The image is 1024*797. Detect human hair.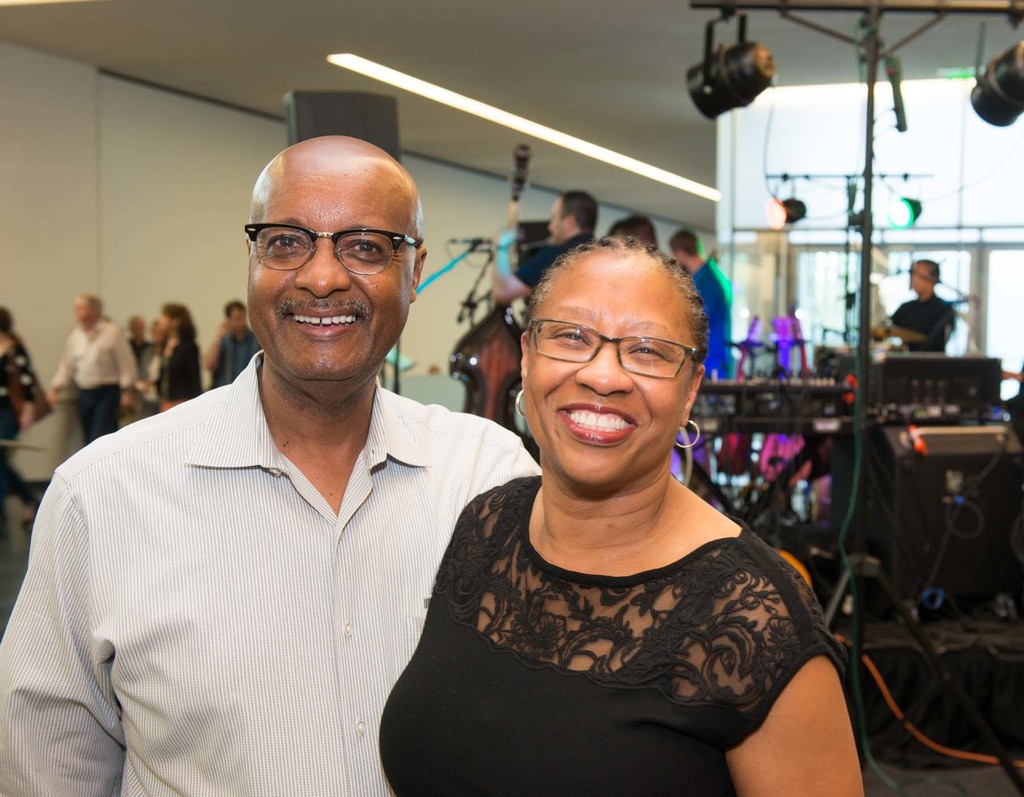
Detection: pyautogui.locateOnScreen(671, 226, 700, 256).
